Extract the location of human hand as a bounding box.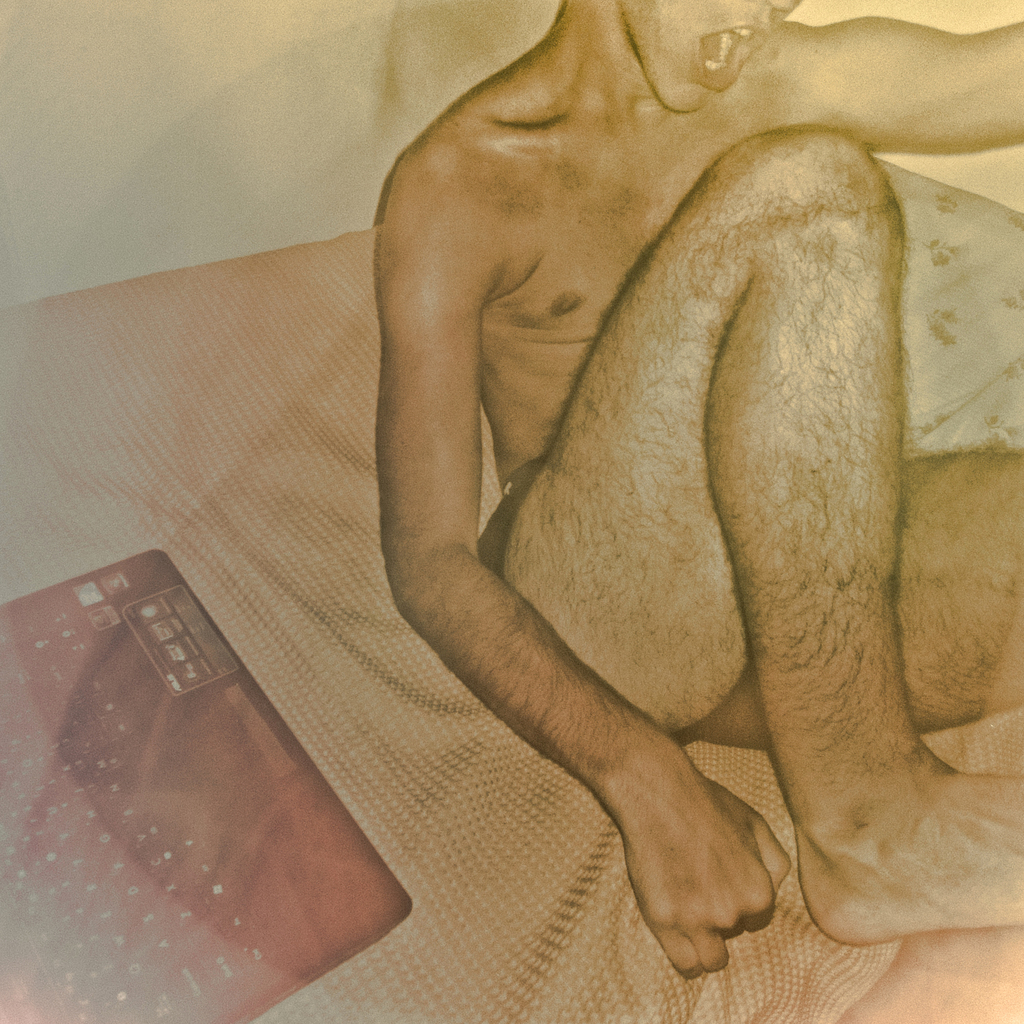
(x1=614, y1=753, x2=795, y2=982).
